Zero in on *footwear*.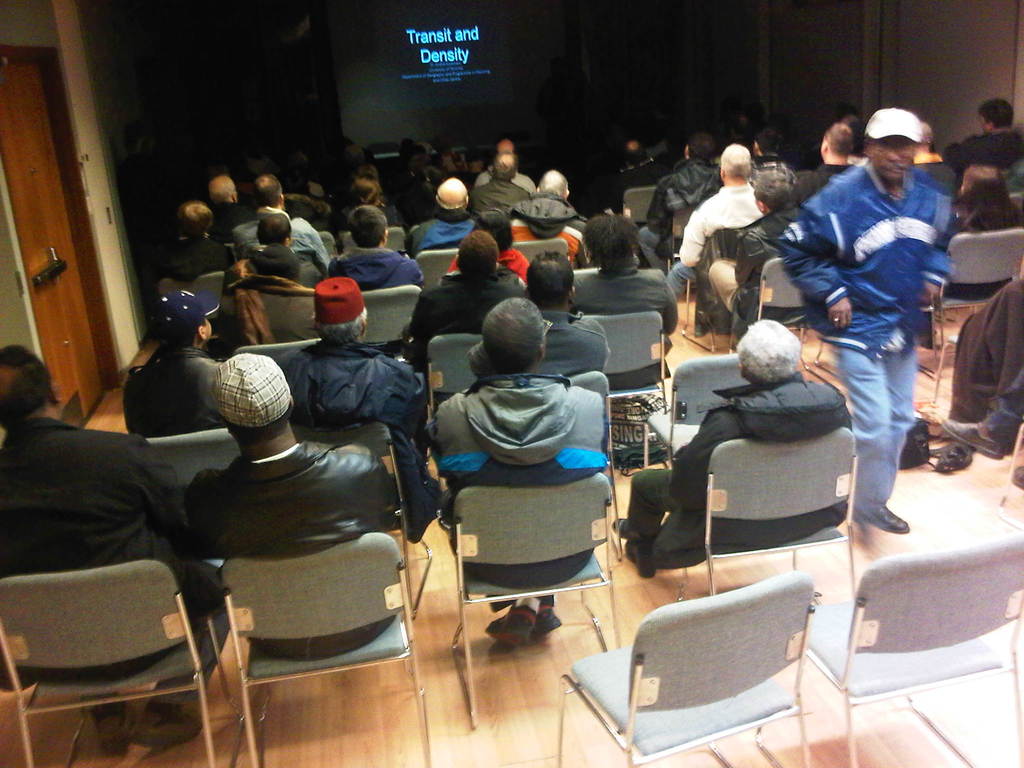
Zeroed in: <box>122,700,203,748</box>.
